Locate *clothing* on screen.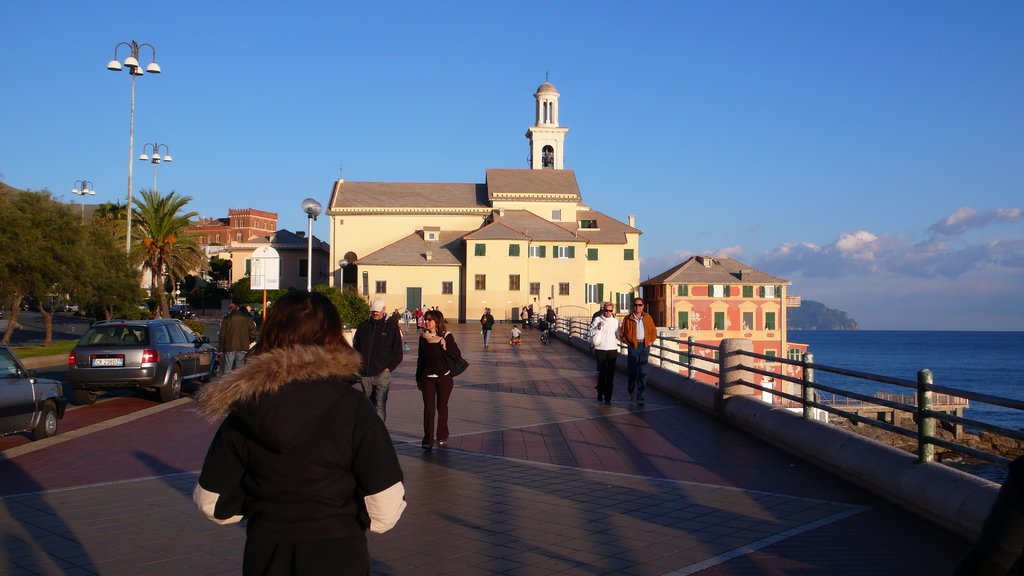
On screen at [x1=620, y1=314, x2=653, y2=398].
